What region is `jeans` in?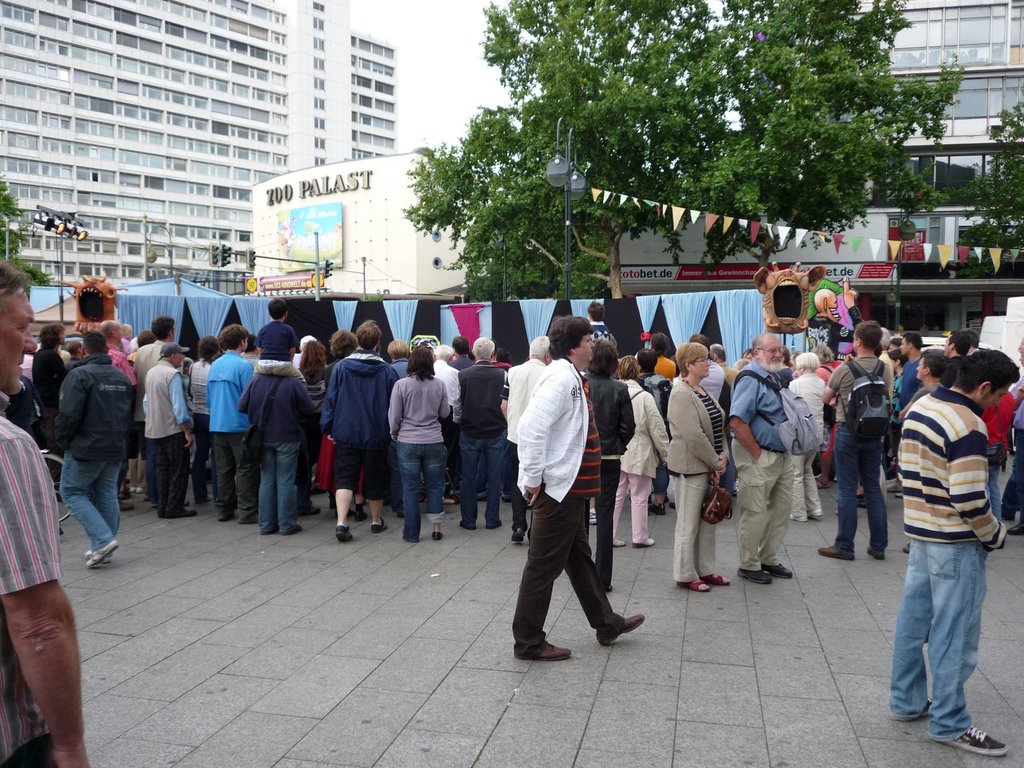
locate(205, 432, 255, 522).
